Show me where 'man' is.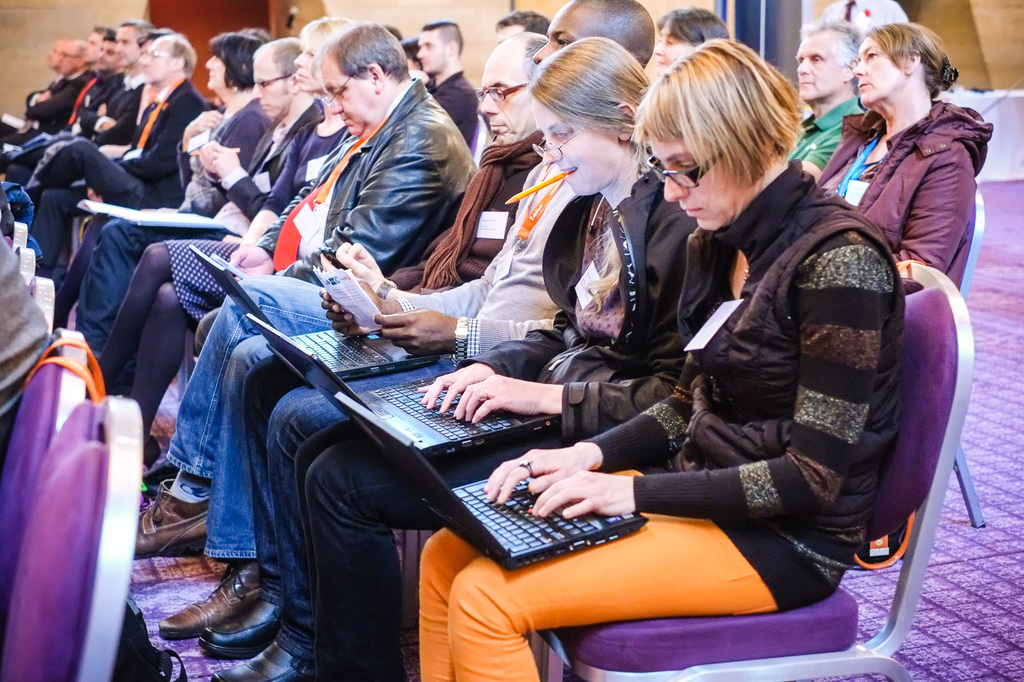
'man' is at 9, 36, 216, 294.
